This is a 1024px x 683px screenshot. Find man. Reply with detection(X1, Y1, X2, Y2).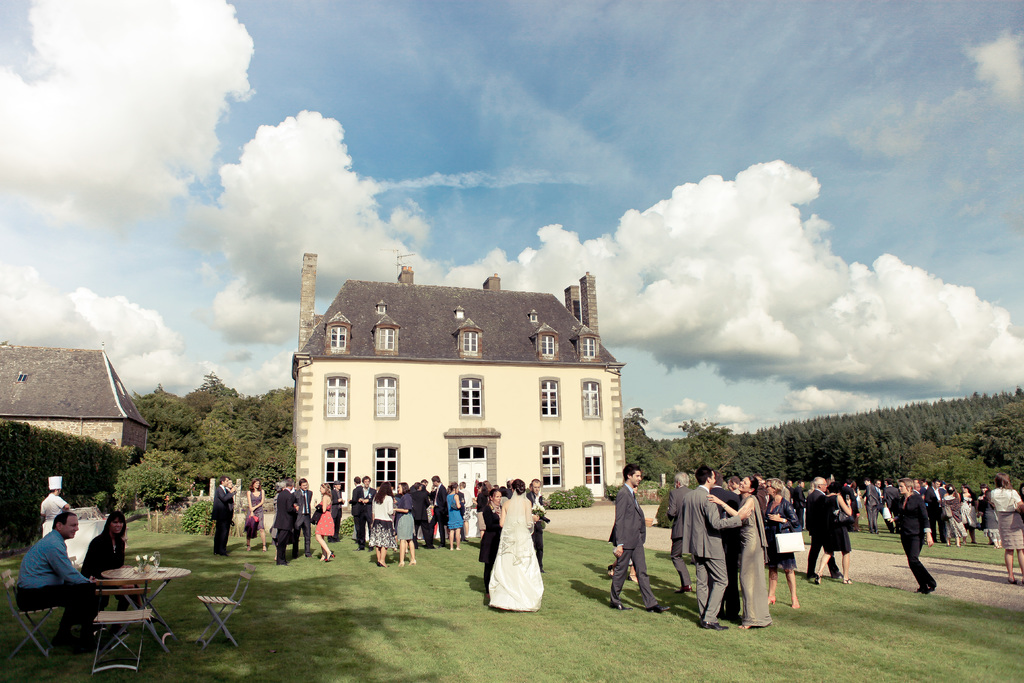
detection(458, 482, 474, 538).
